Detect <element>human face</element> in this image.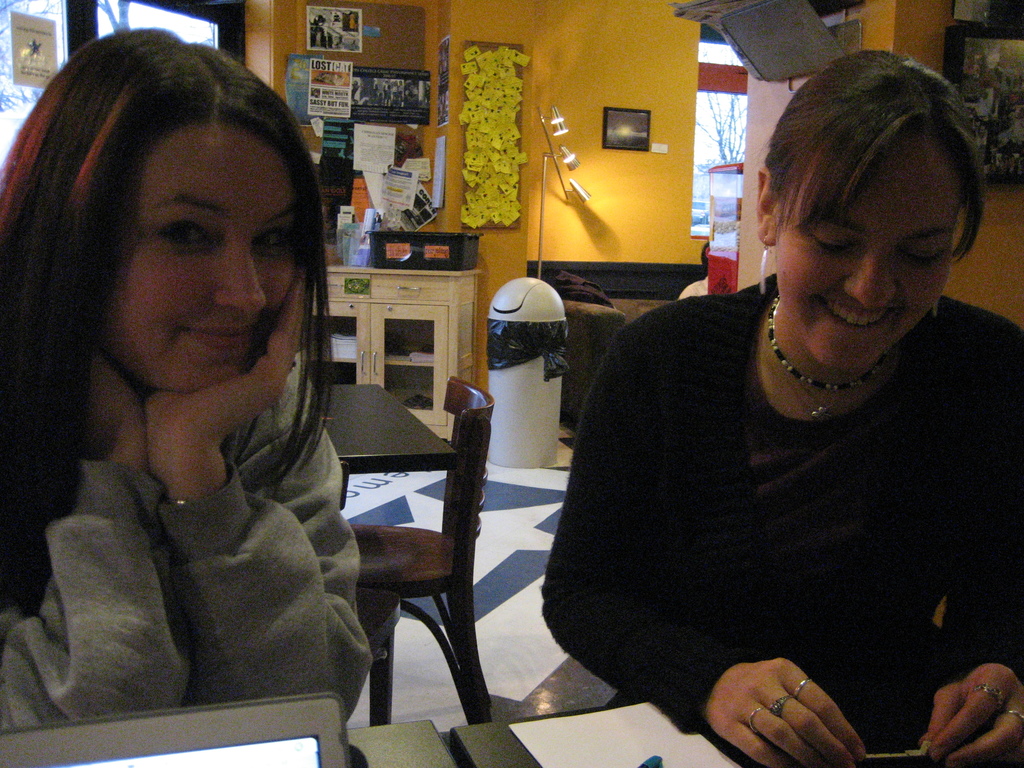
Detection: BBox(776, 141, 955, 383).
